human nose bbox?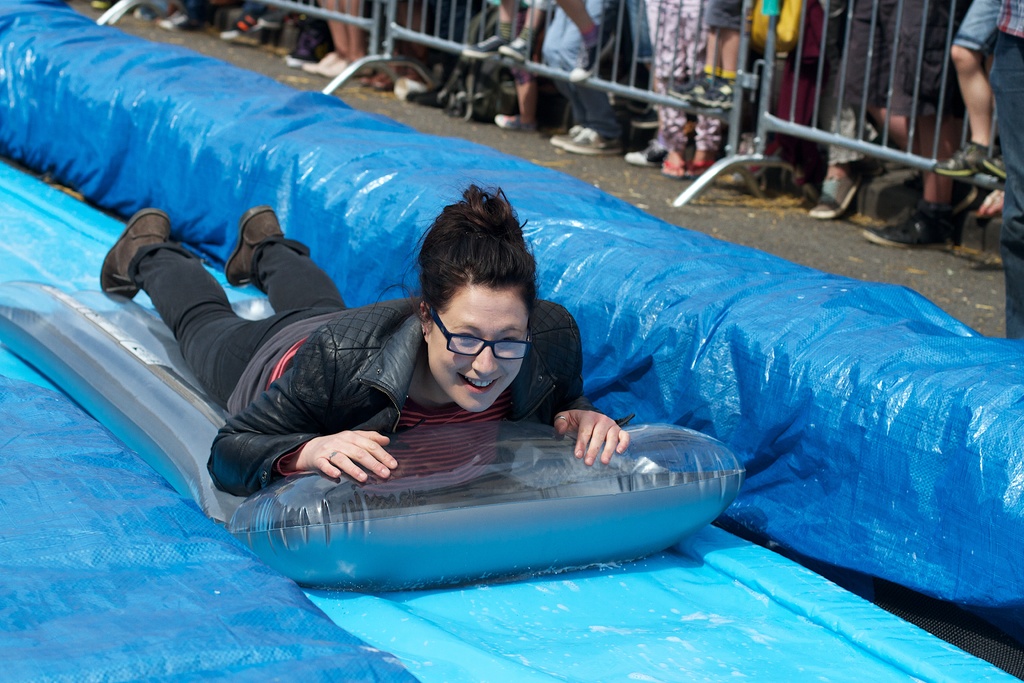
{"x1": 474, "y1": 342, "x2": 500, "y2": 372}
